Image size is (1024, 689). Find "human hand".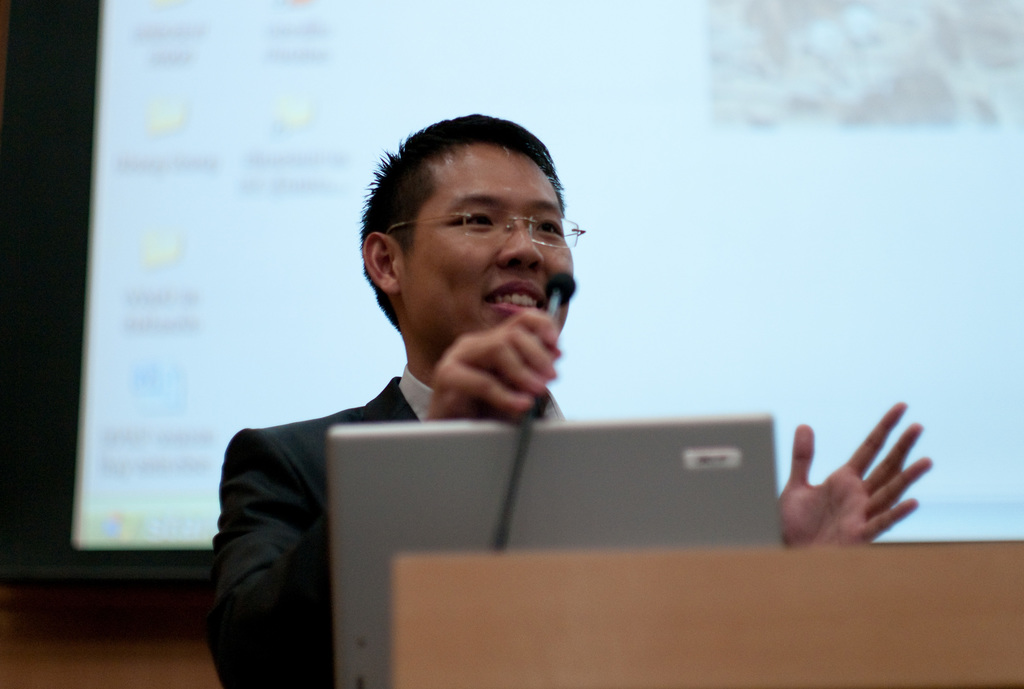
{"x1": 420, "y1": 306, "x2": 561, "y2": 422}.
